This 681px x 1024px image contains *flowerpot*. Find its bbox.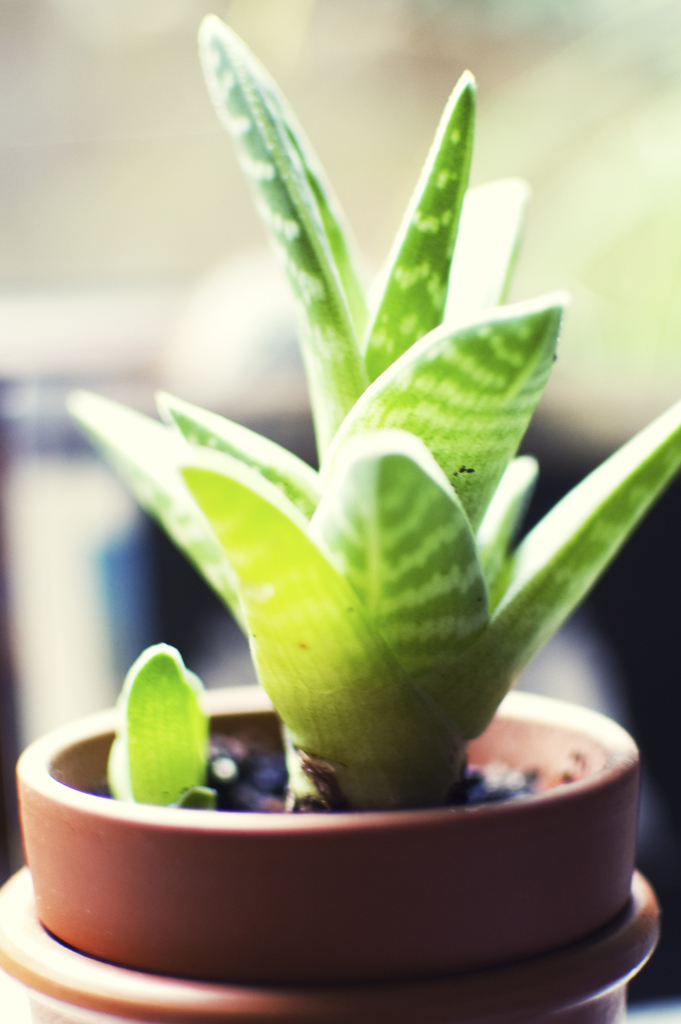
16/701/621/993.
